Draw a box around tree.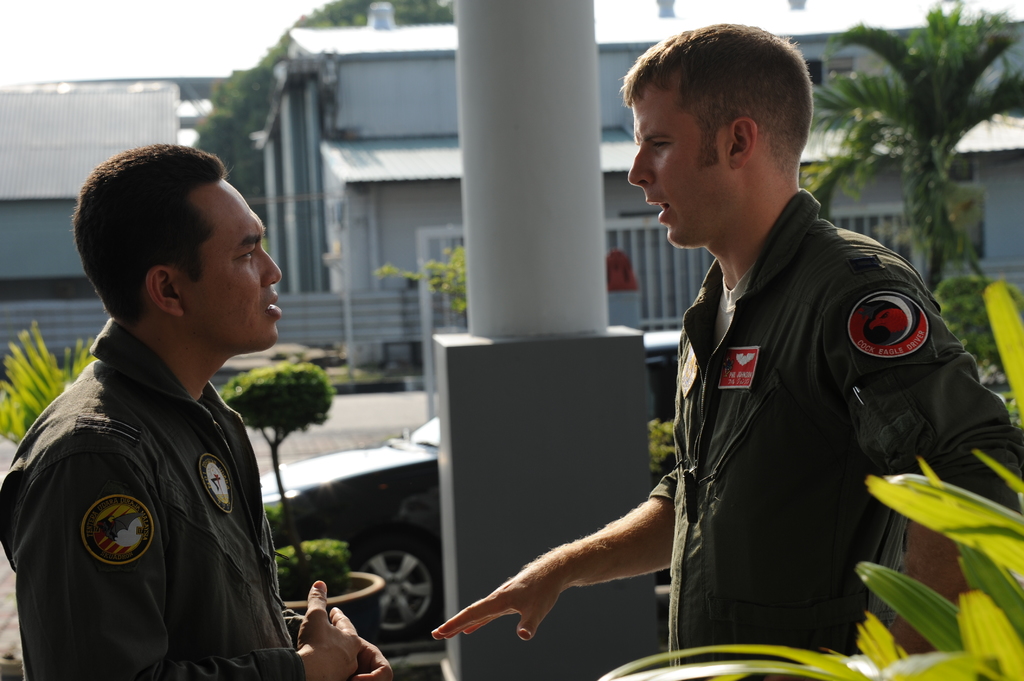
l=803, t=0, r=1023, b=273.
